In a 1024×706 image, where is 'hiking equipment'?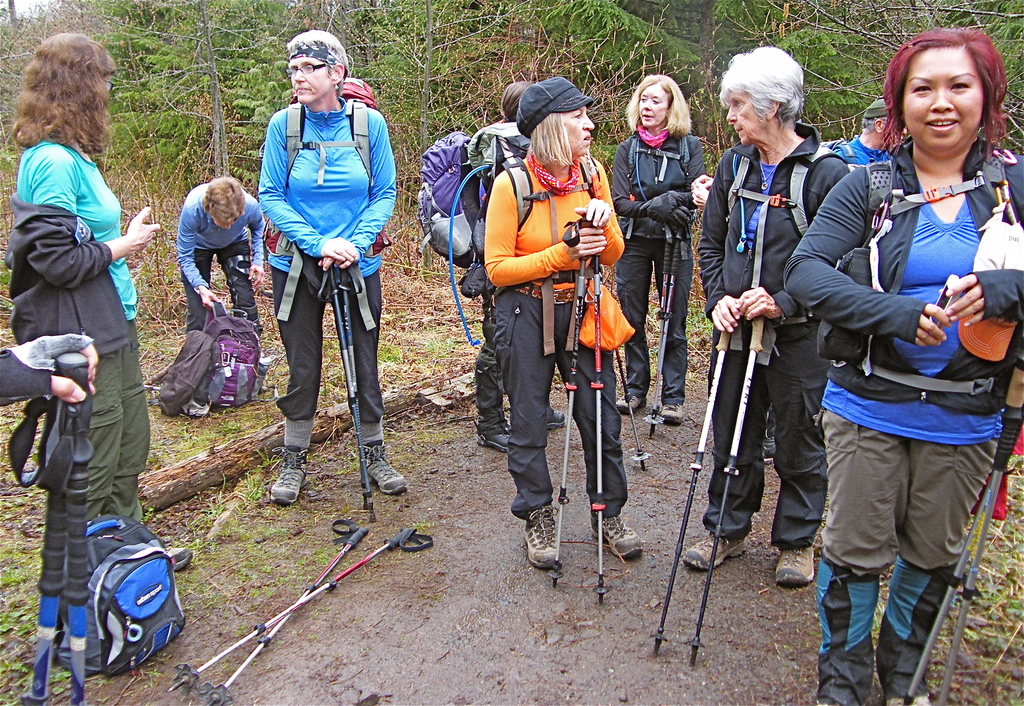
crop(936, 356, 1023, 705).
